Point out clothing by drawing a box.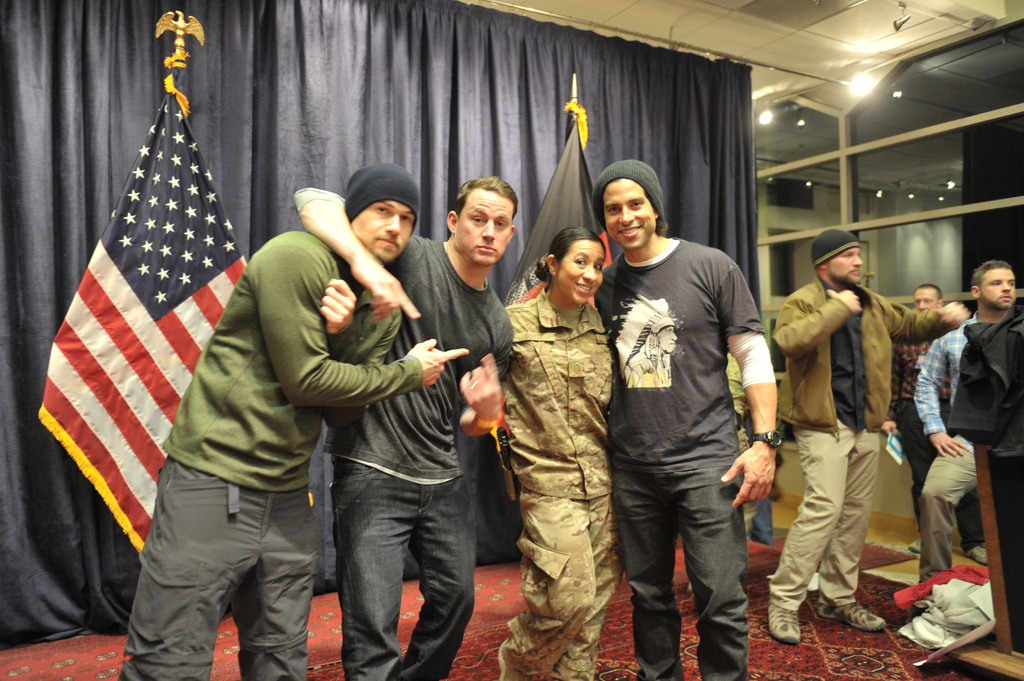
locate(594, 240, 778, 680).
